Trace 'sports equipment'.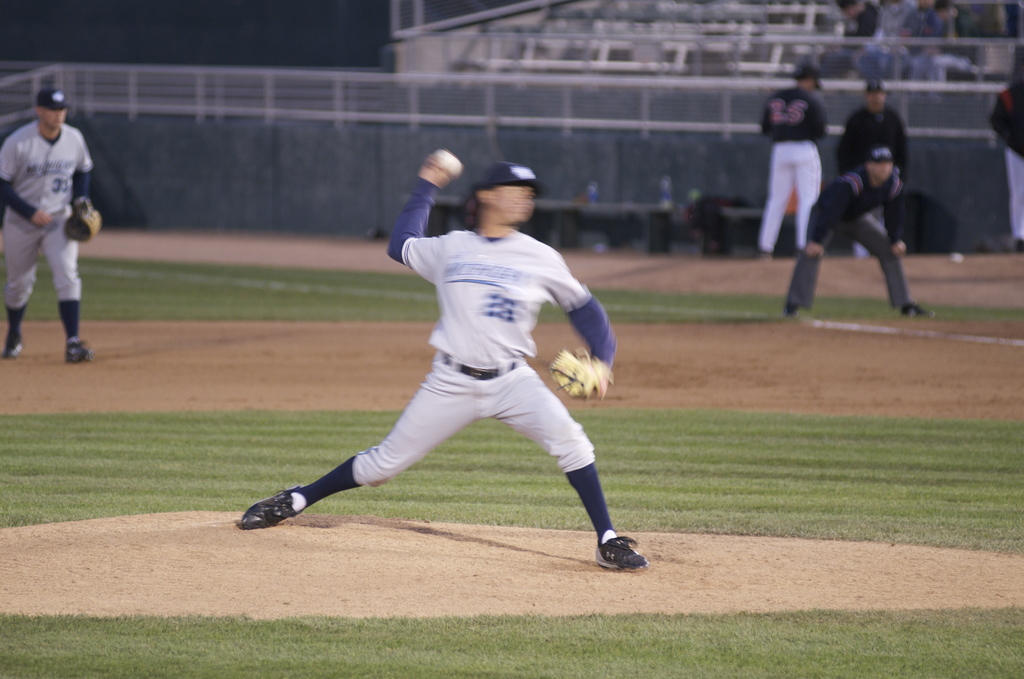
Traced to (x1=440, y1=151, x2=461, y2=172).
